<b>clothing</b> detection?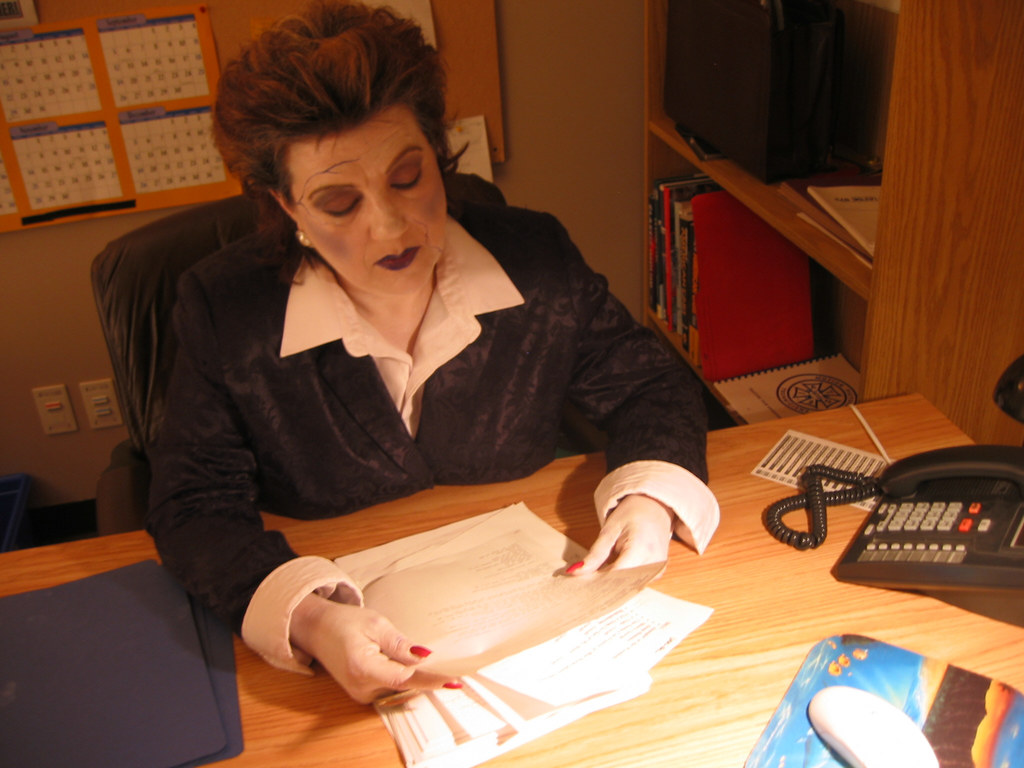
bbox=[115, 175, 689, 613]
